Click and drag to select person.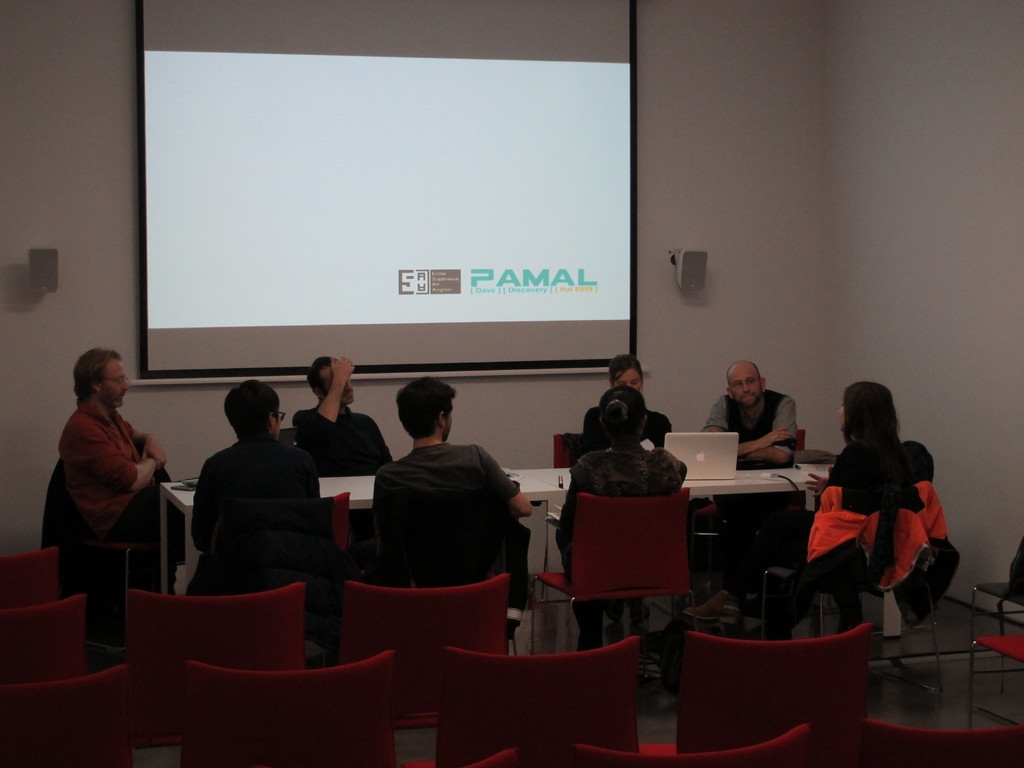
Selection: (371,373,535,515).
